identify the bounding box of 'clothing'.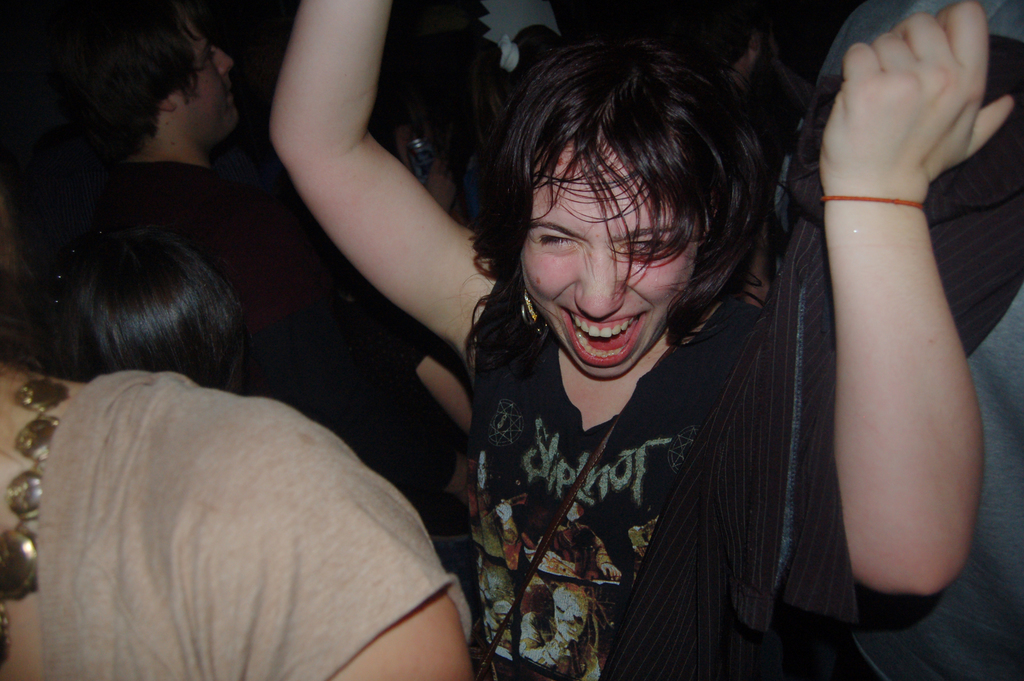
{"x1": 463, "y1": 267, "x2": 772, "y2": 680}.
